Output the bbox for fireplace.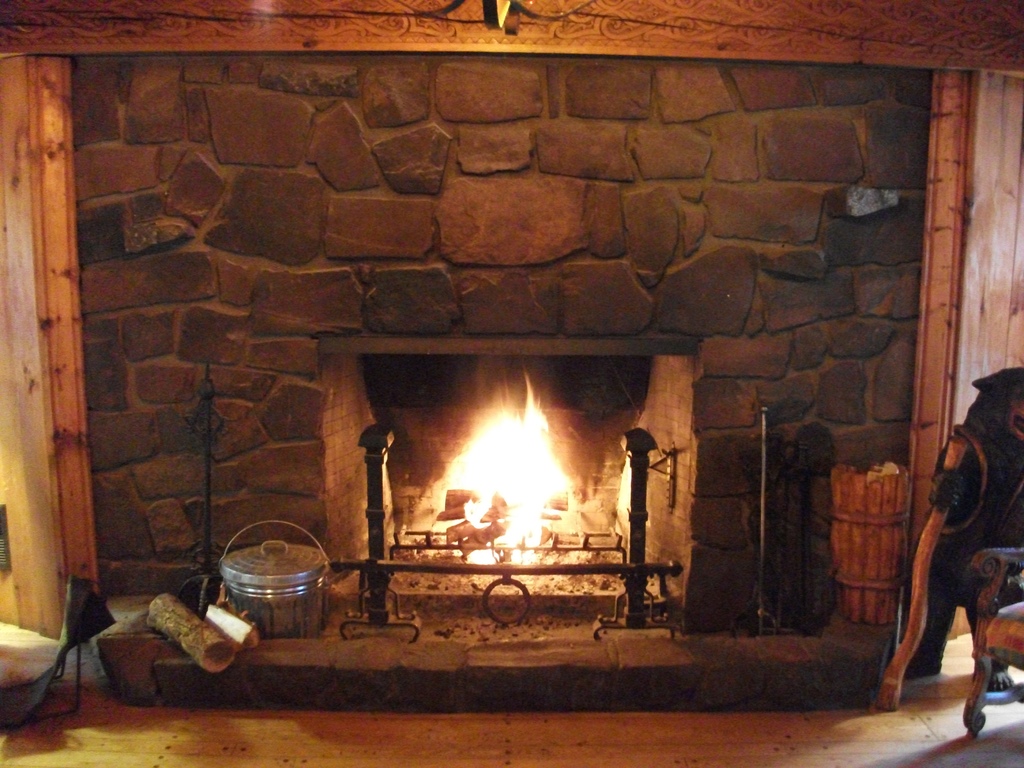
x1=0 y1=0 x2=1023 y2=712.
